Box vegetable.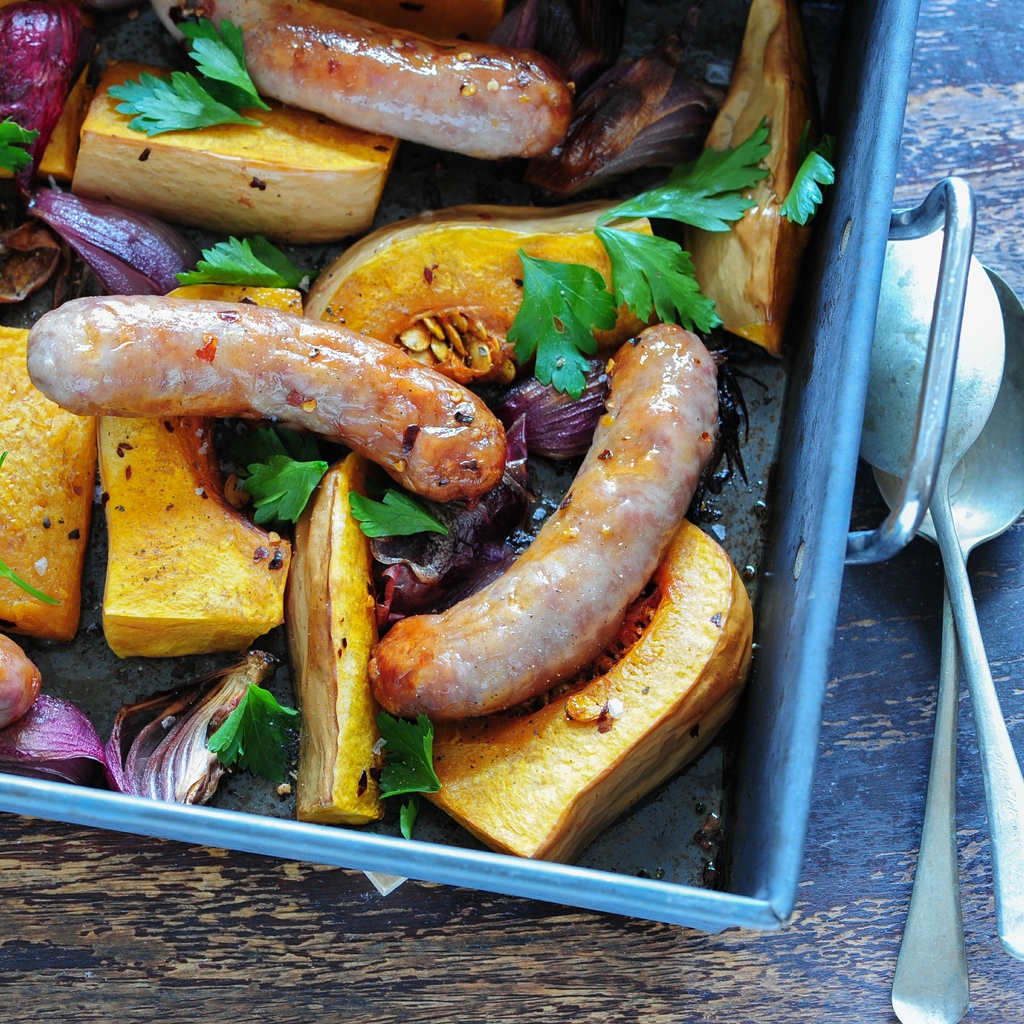
bbox=(344, 484, 452, 536).
